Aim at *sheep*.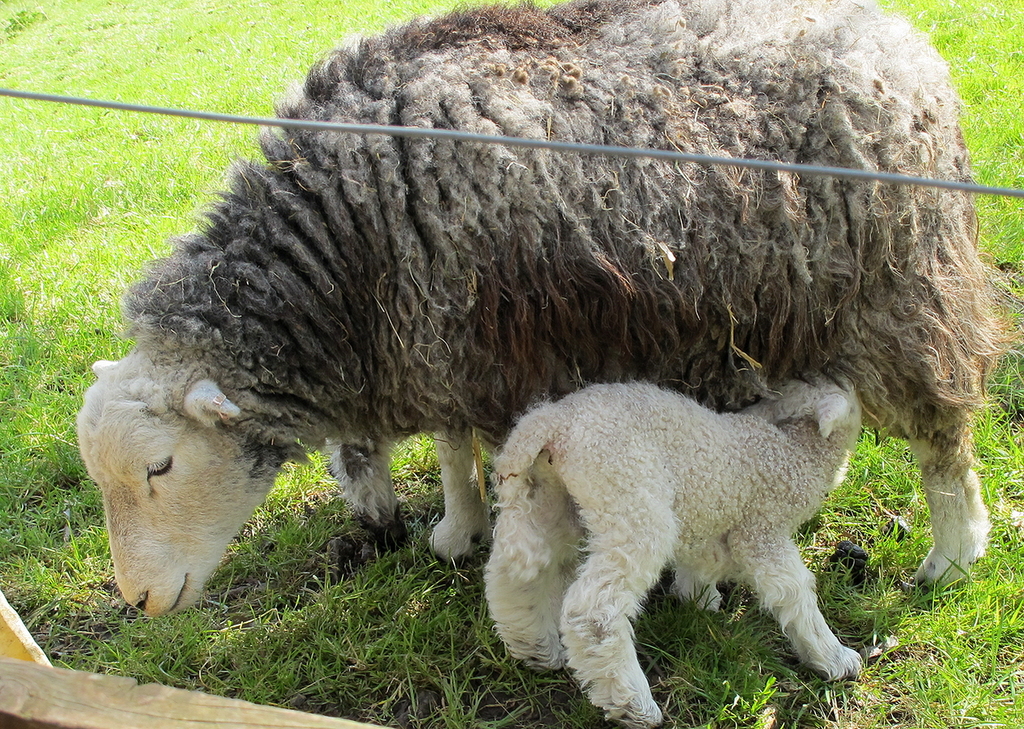
Aimed at x1=74 y1=0 x2=1023 y2=620.
